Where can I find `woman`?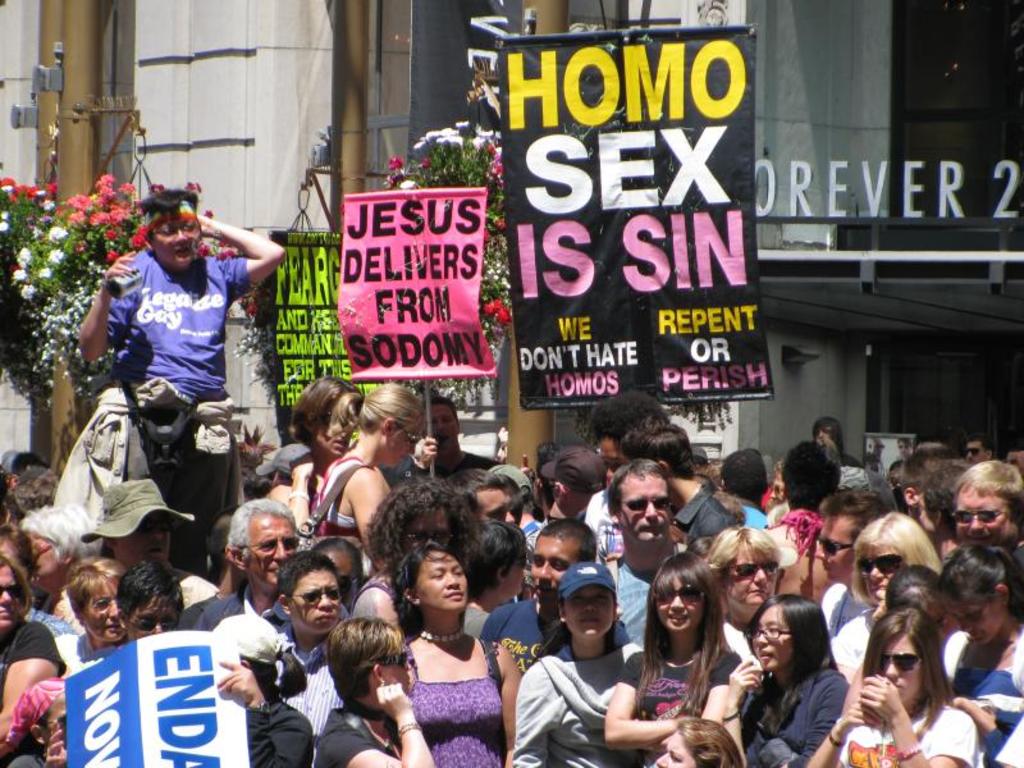
You can find it at bbox=[823, 513, 946, 695].
